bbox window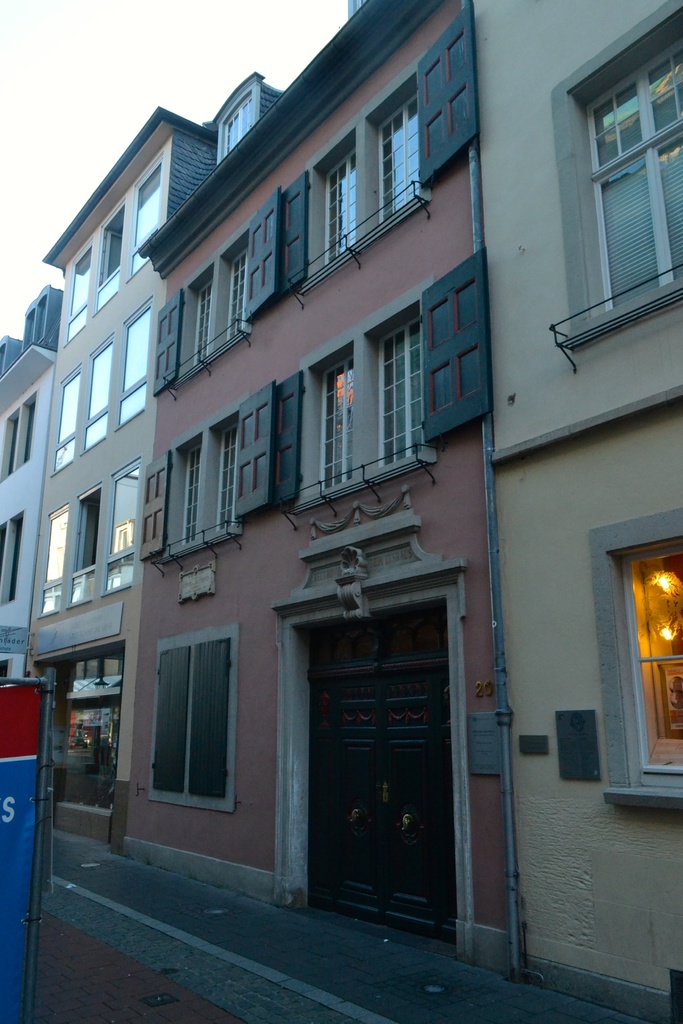
(62,250,92,339)
